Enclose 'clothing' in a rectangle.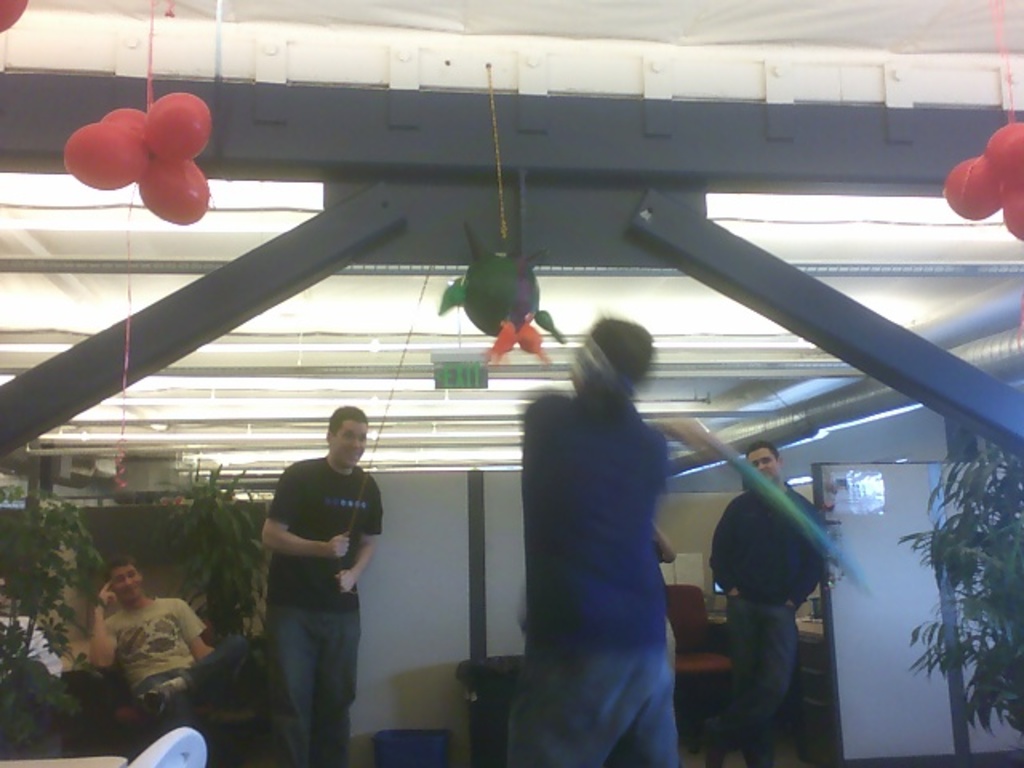
[101, 594, 246, 762].
